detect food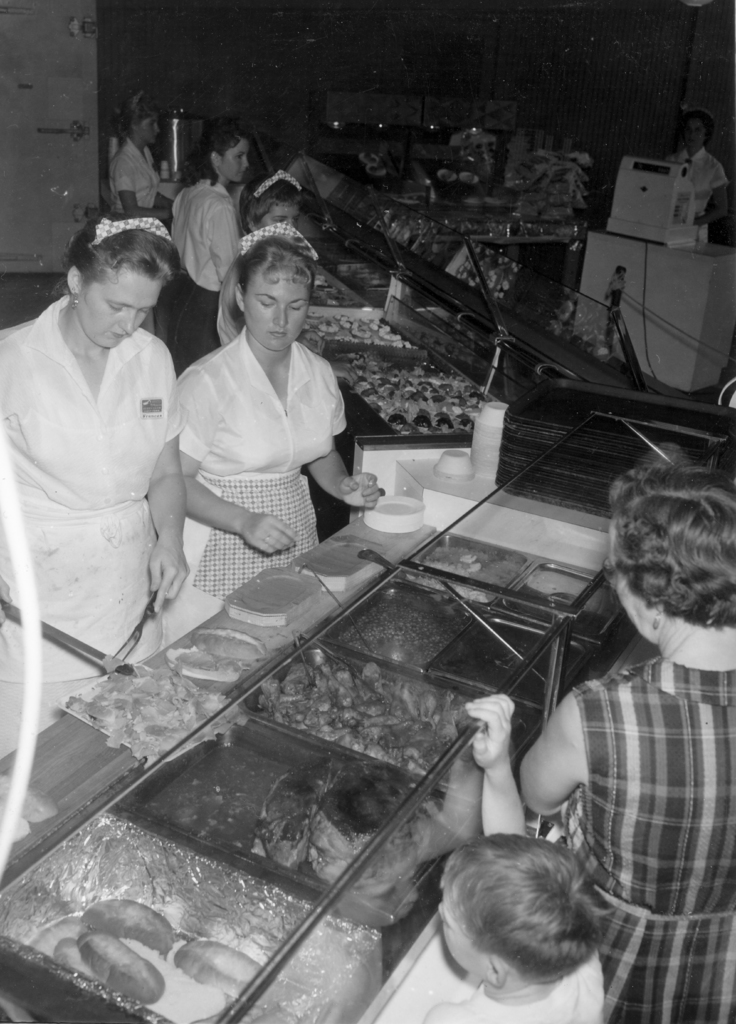
310:771:403:886
